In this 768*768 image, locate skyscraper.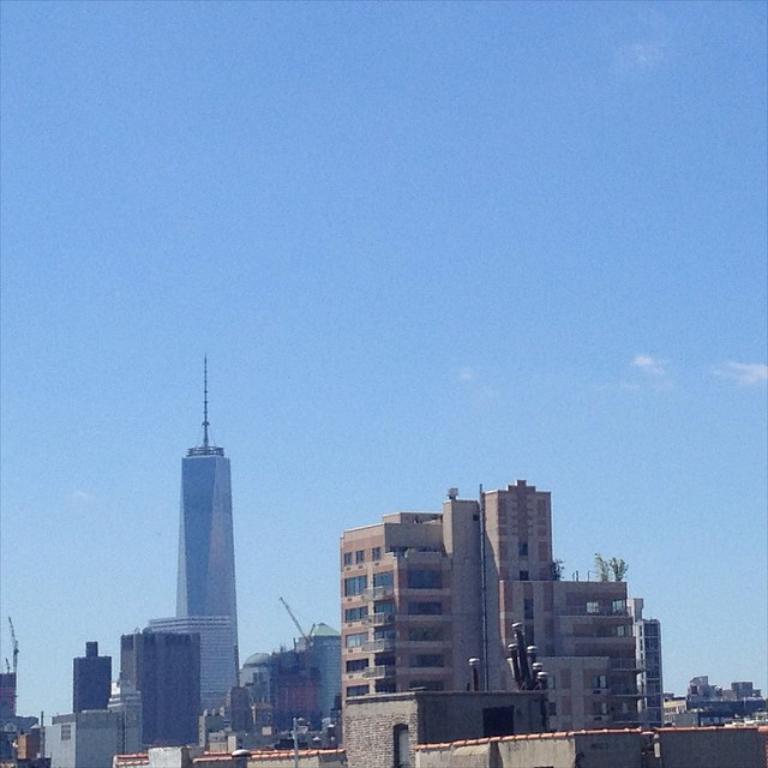
Bounding box: x1=337 y1=473 x2=558 y2=728.
